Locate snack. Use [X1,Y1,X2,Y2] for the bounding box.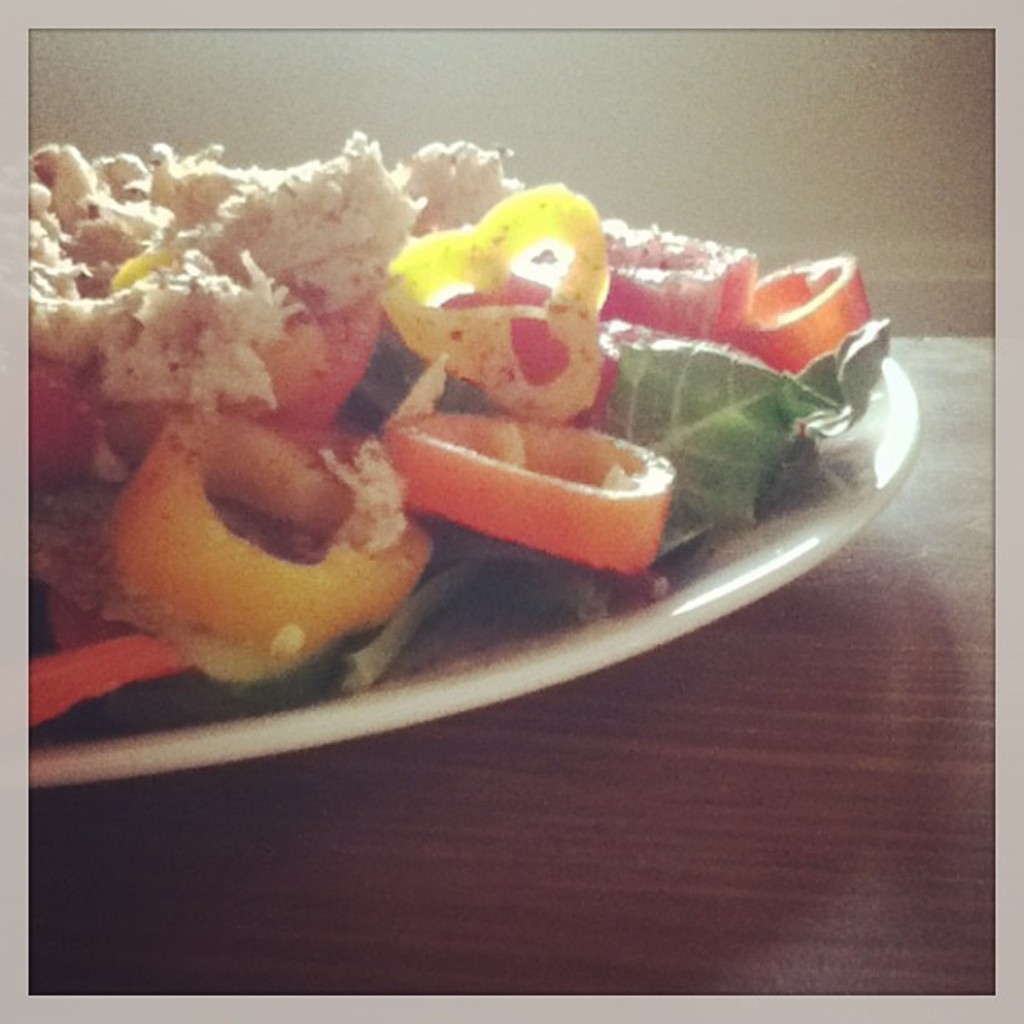
[30,127,893,751].
